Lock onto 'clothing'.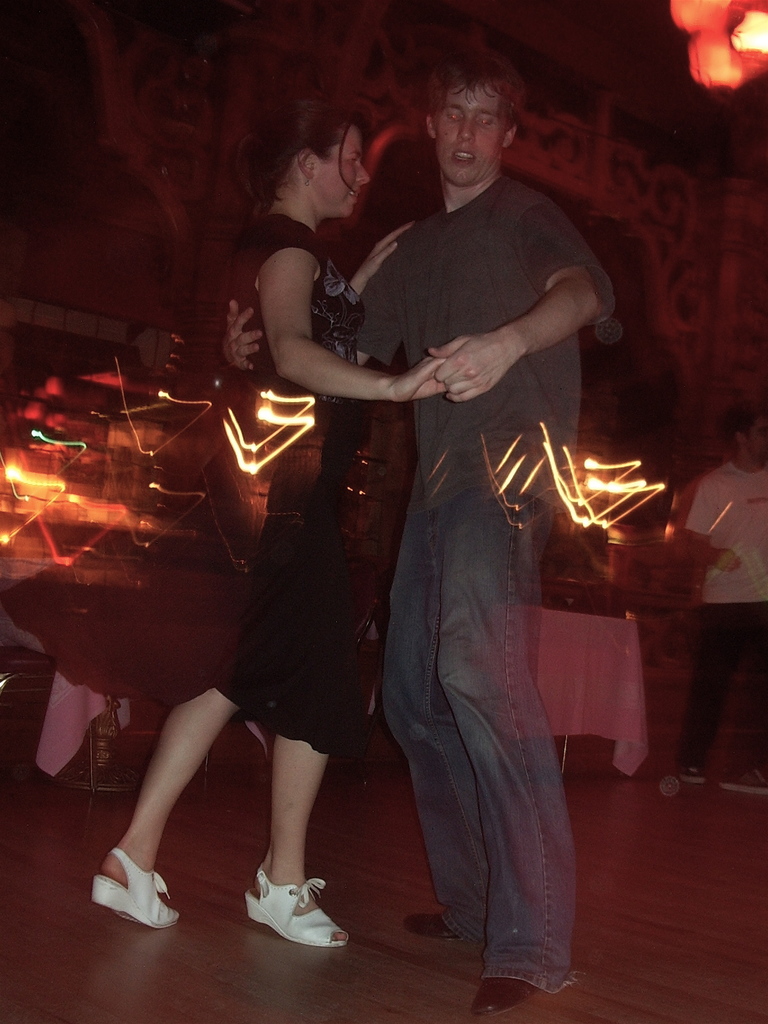
Locked: select_region(174, 209, 357, 753).
